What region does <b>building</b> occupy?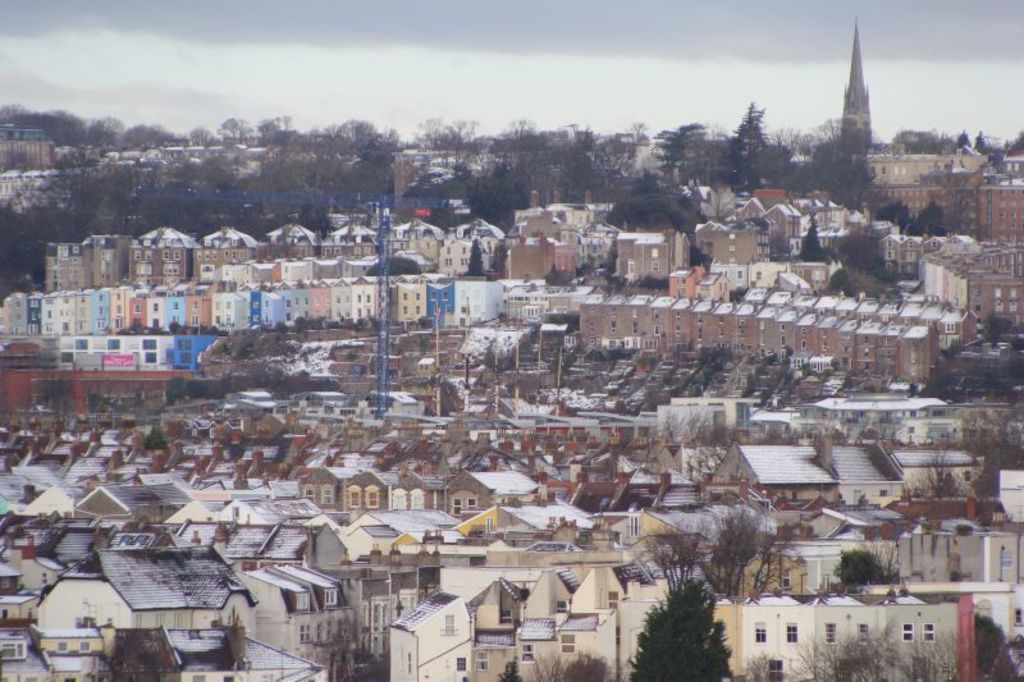
detection(476, 569, 627, 677).
